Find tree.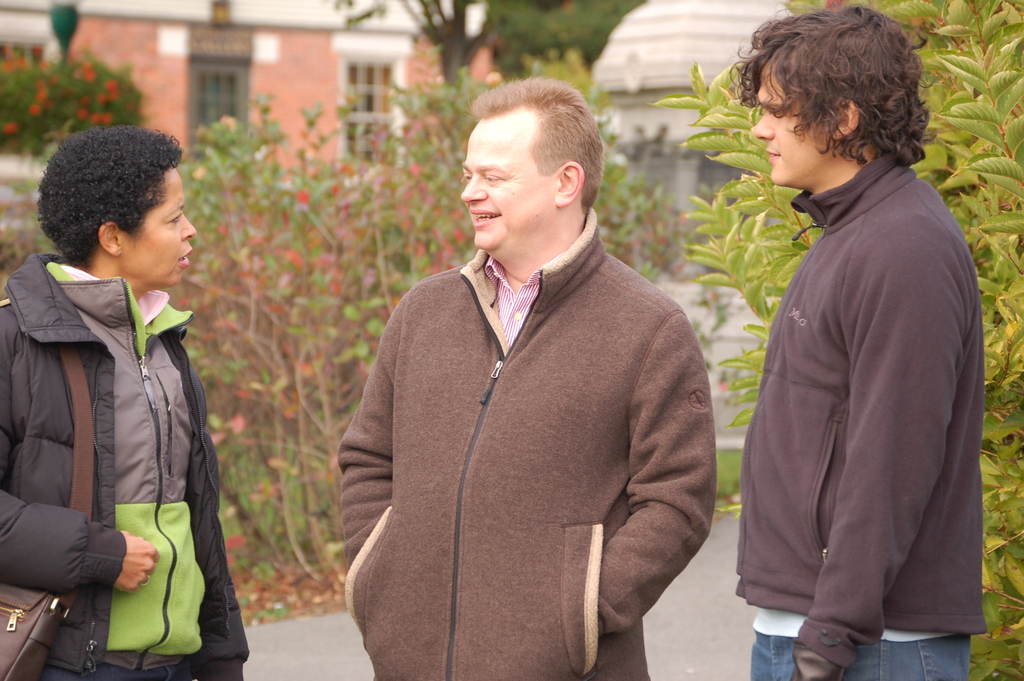
[662,0,1023,680].
